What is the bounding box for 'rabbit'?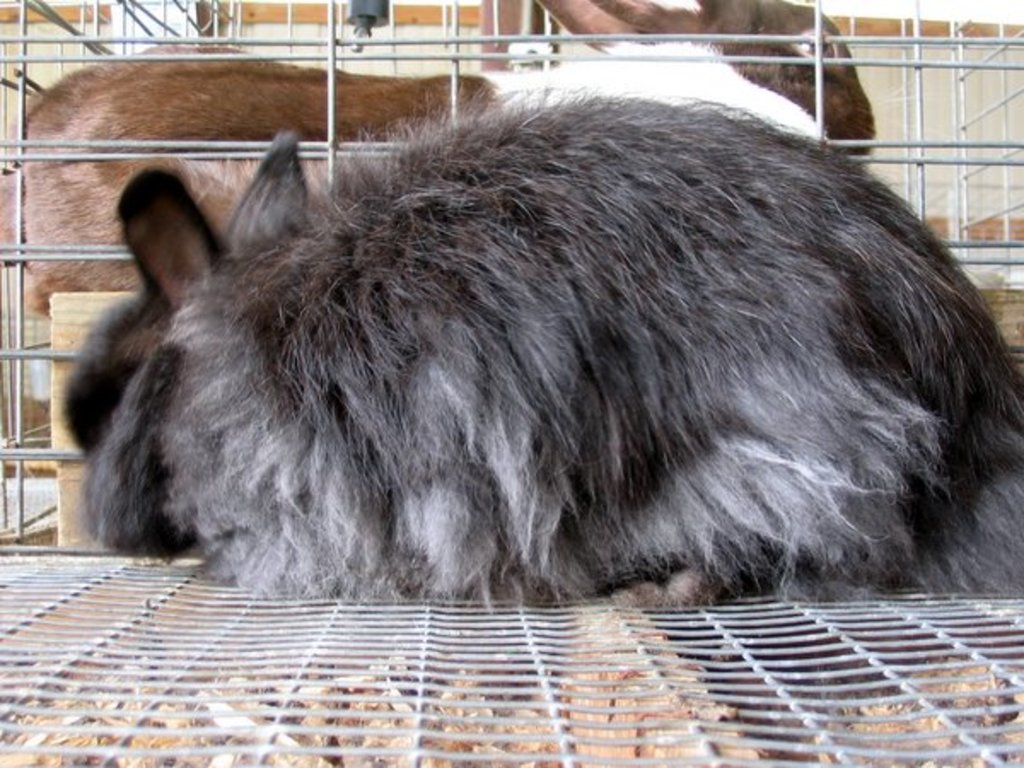
left=61, top=85, right=1022, bottom=614.
